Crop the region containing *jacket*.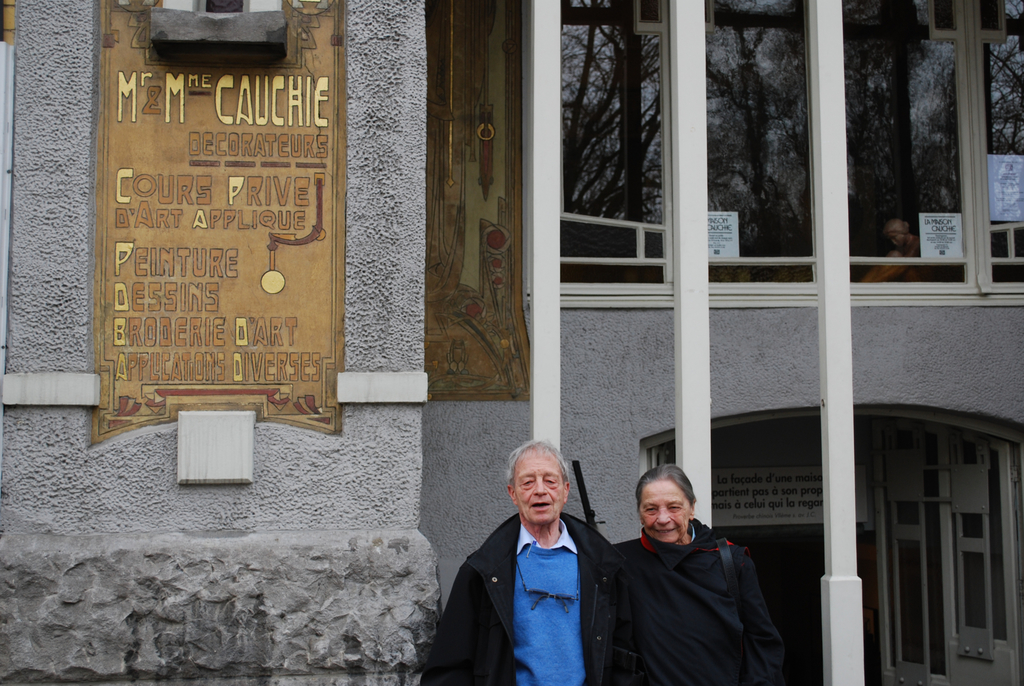
Crop region: {"x1": 609, "y1": 516, "x2": 787, "y2": 685}.
